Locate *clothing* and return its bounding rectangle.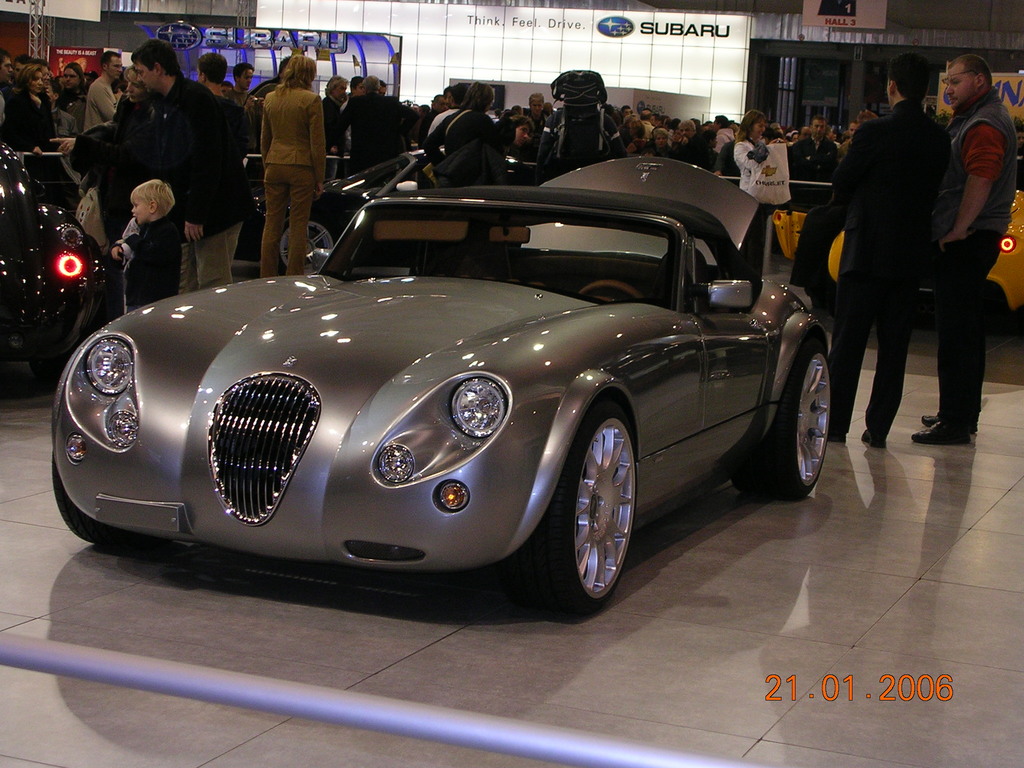
select_region(435, 92, 498, 168).
